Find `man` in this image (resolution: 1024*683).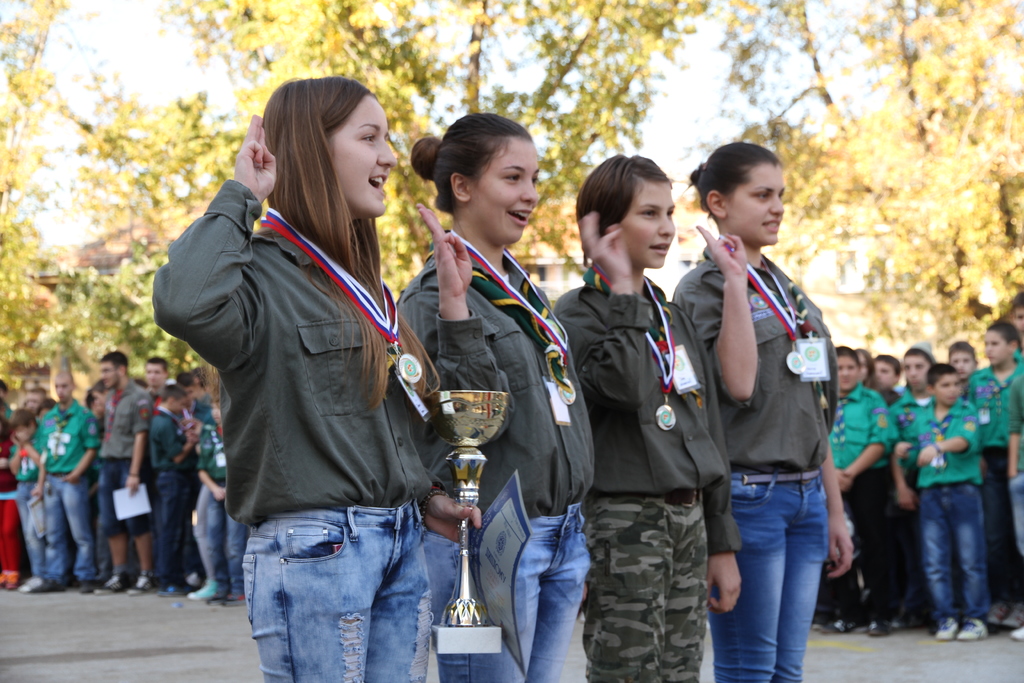
box=[135, 352, 173, 587].
